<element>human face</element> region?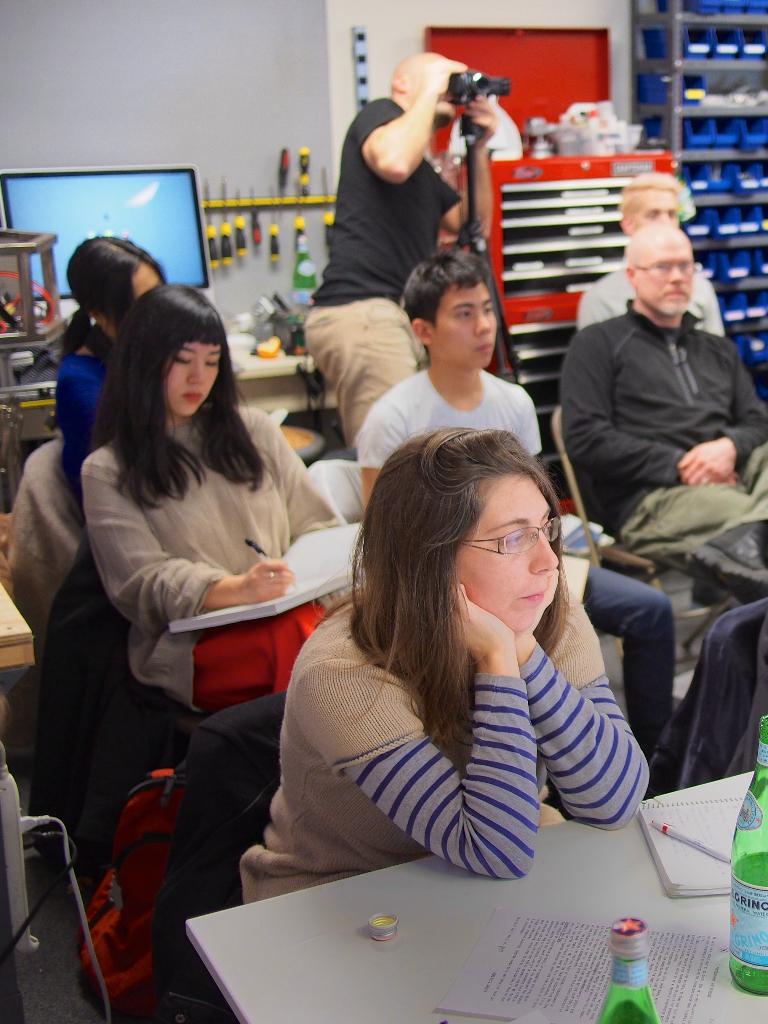
(632,234,694,317)
